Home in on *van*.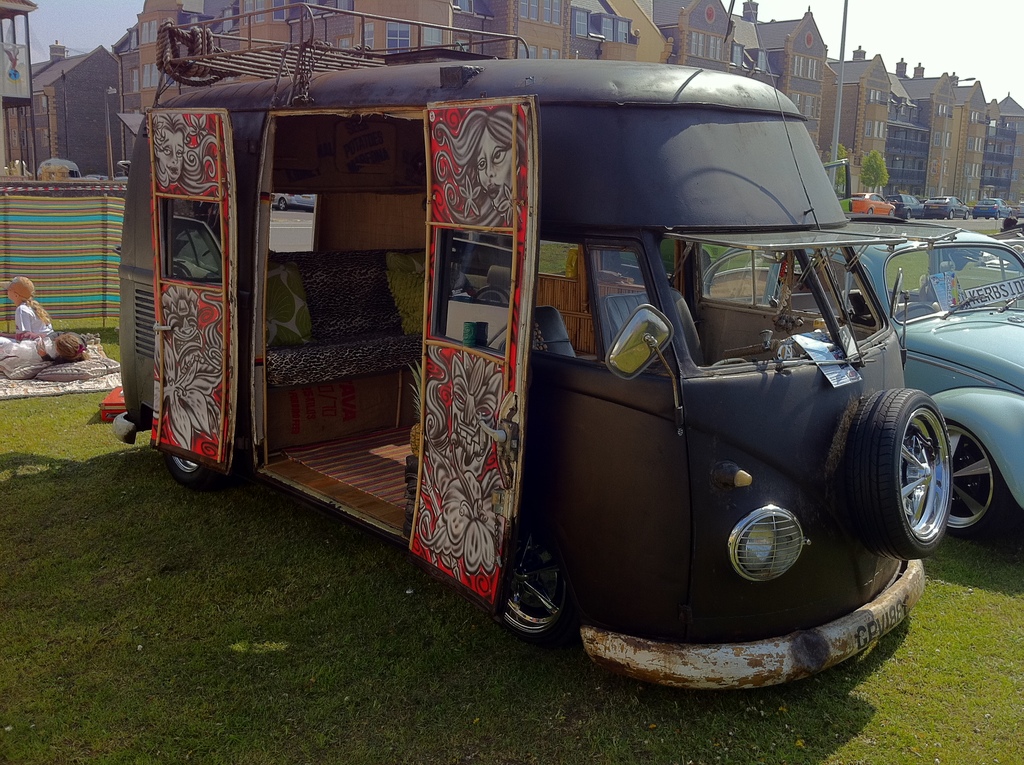
Homed in at 108, 0, 954, 693.
